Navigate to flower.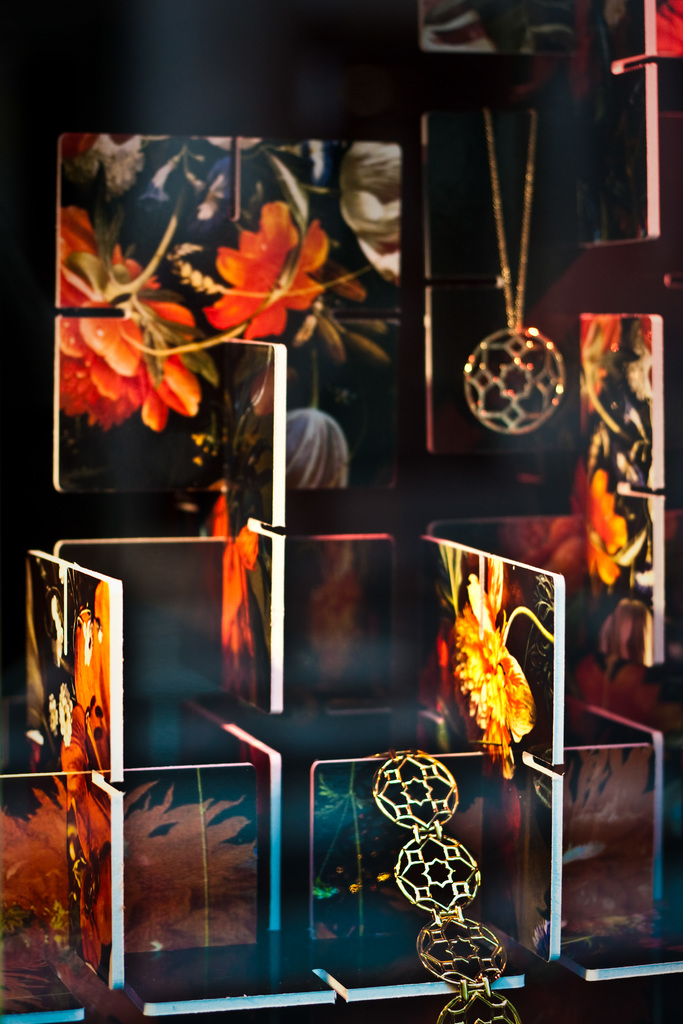
Navigation target: BBox(506, 513, 582, 583).
